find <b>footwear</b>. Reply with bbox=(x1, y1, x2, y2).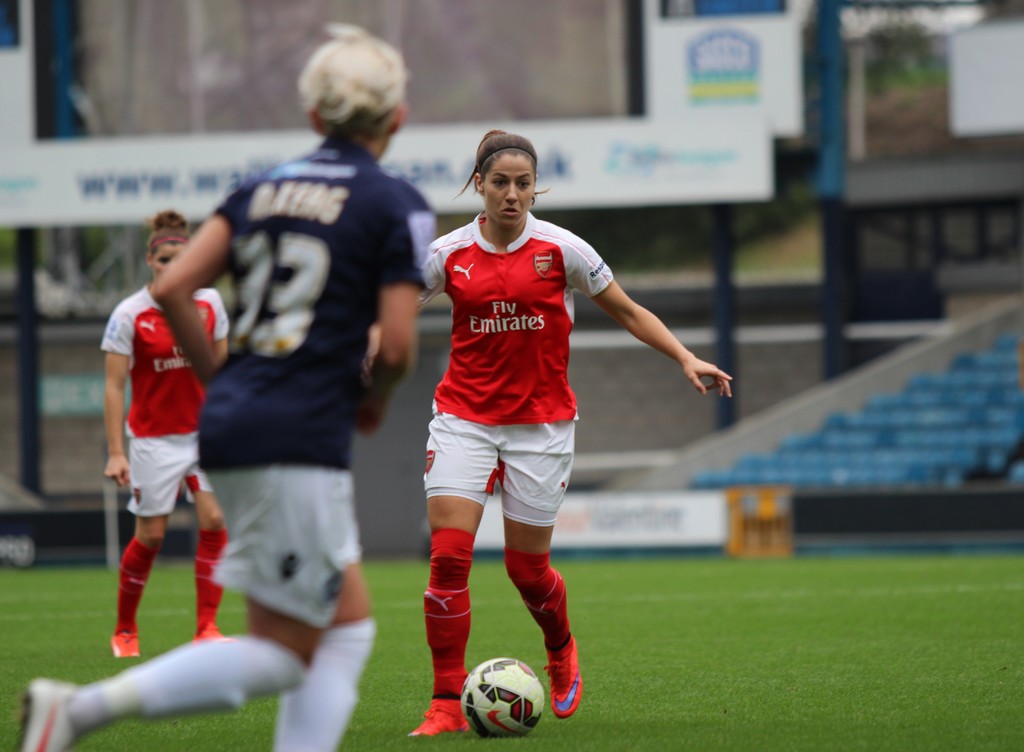
bbox=(194, 616, 229, 643).
